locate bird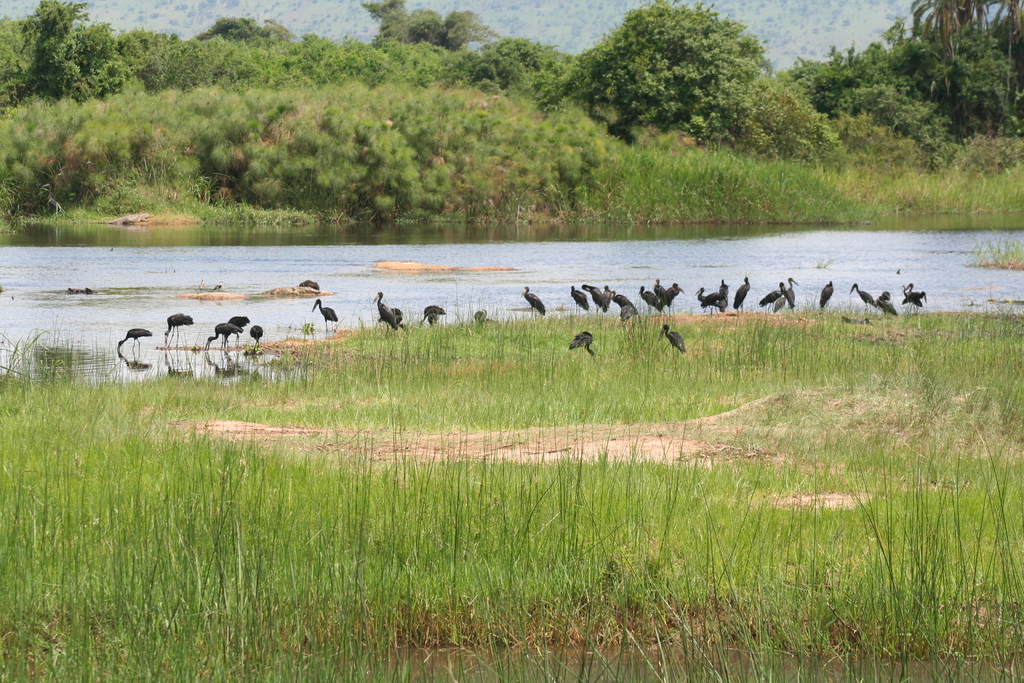
box(472, 308, 496, 324)
